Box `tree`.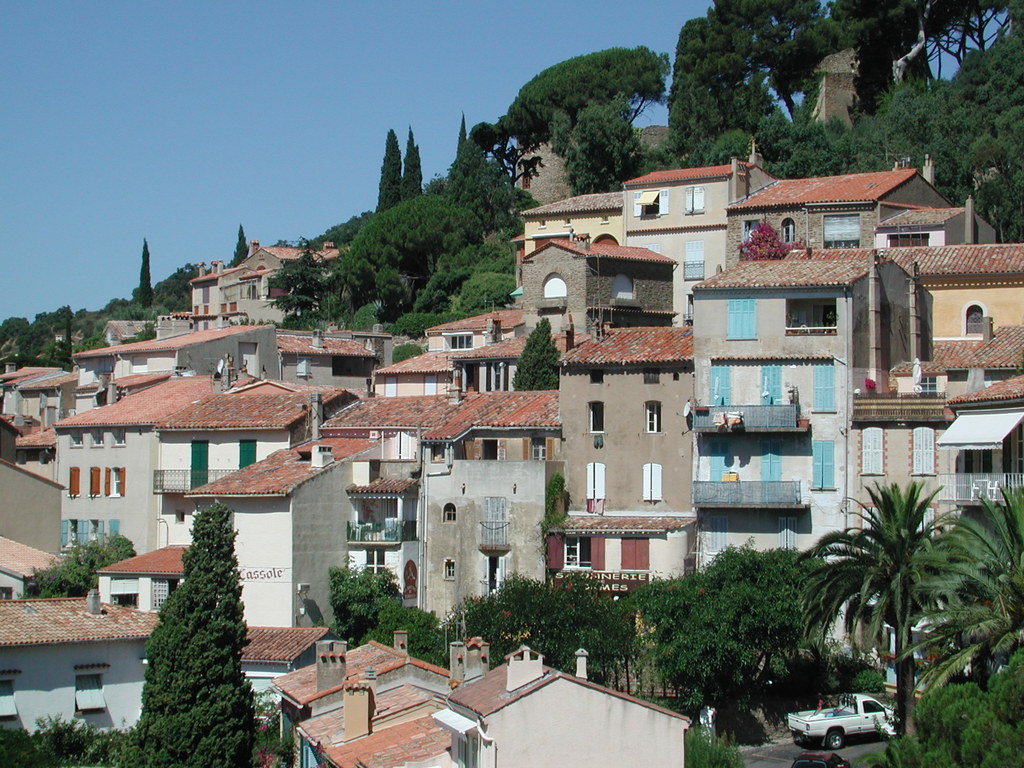
{"left": 120, "top": 497, "right": 258, "bottom": 767}.
